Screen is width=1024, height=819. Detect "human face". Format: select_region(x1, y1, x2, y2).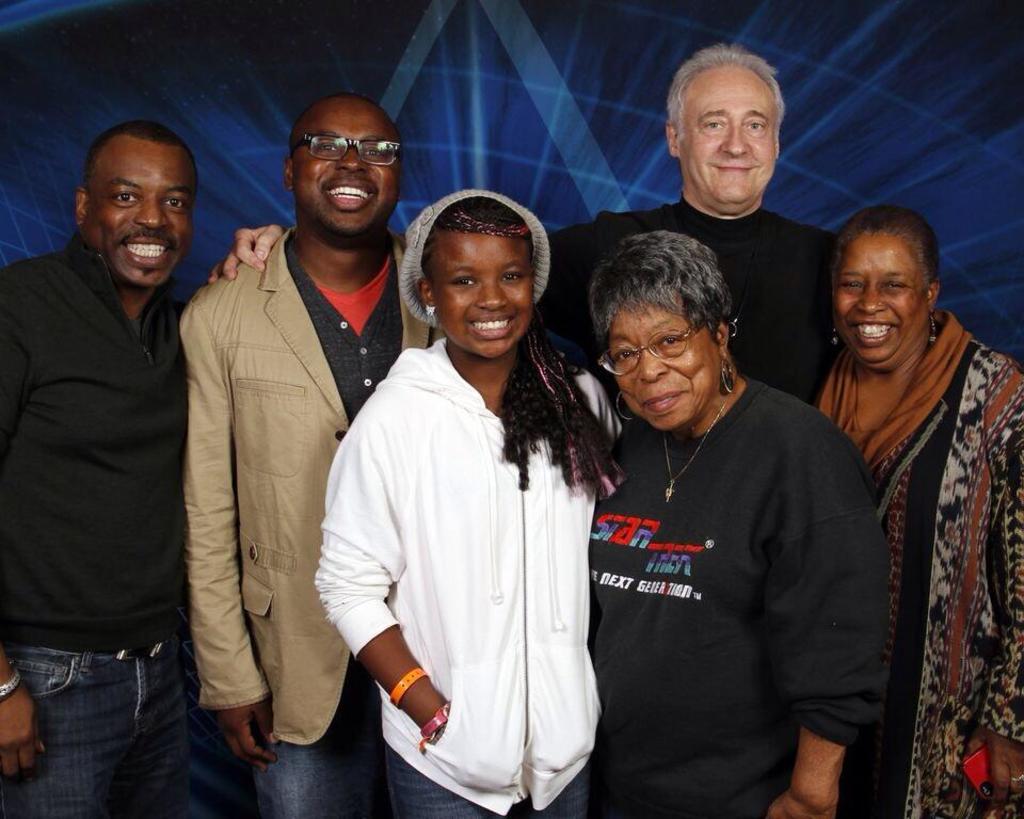
select_region(675, 66, 778, 202).
